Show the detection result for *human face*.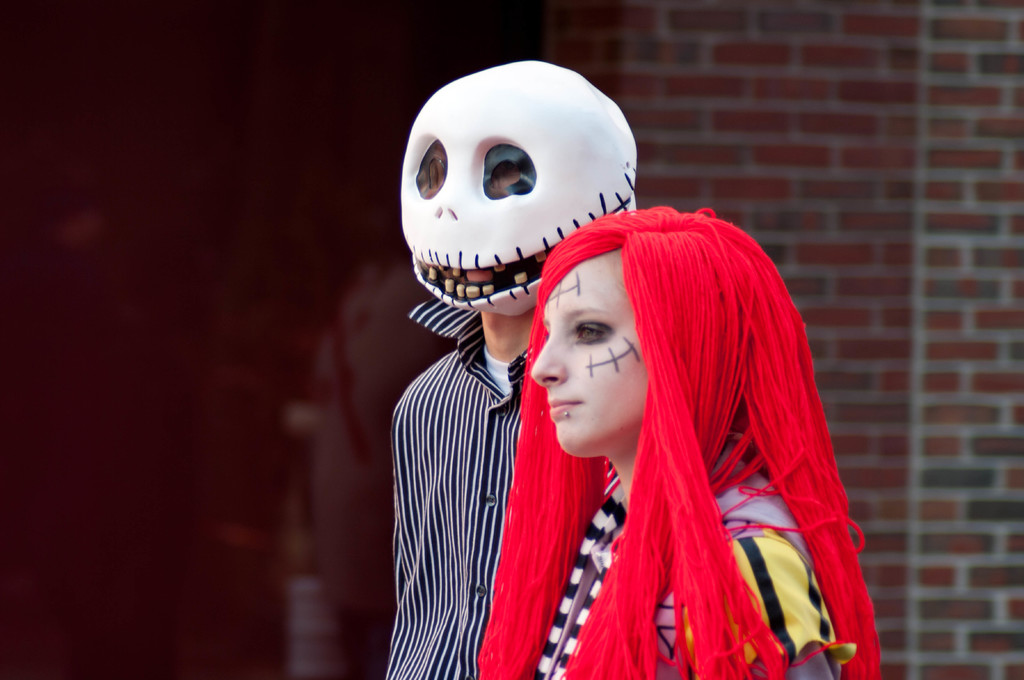
[533,251,657,443].
